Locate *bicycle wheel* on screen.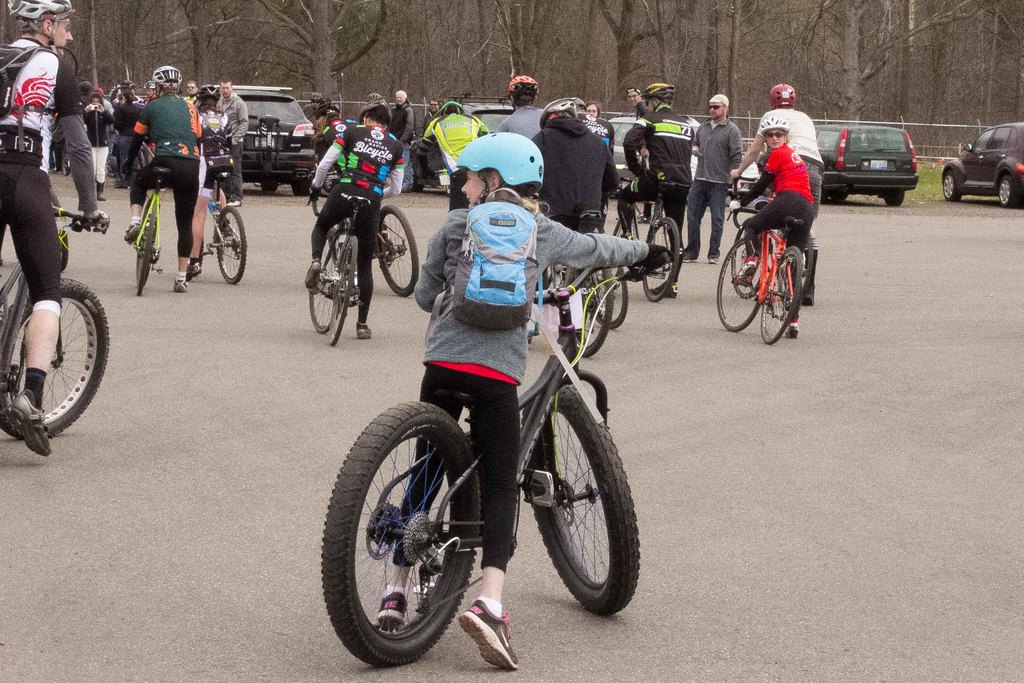
On screen at [735, 220, 772, 299].
